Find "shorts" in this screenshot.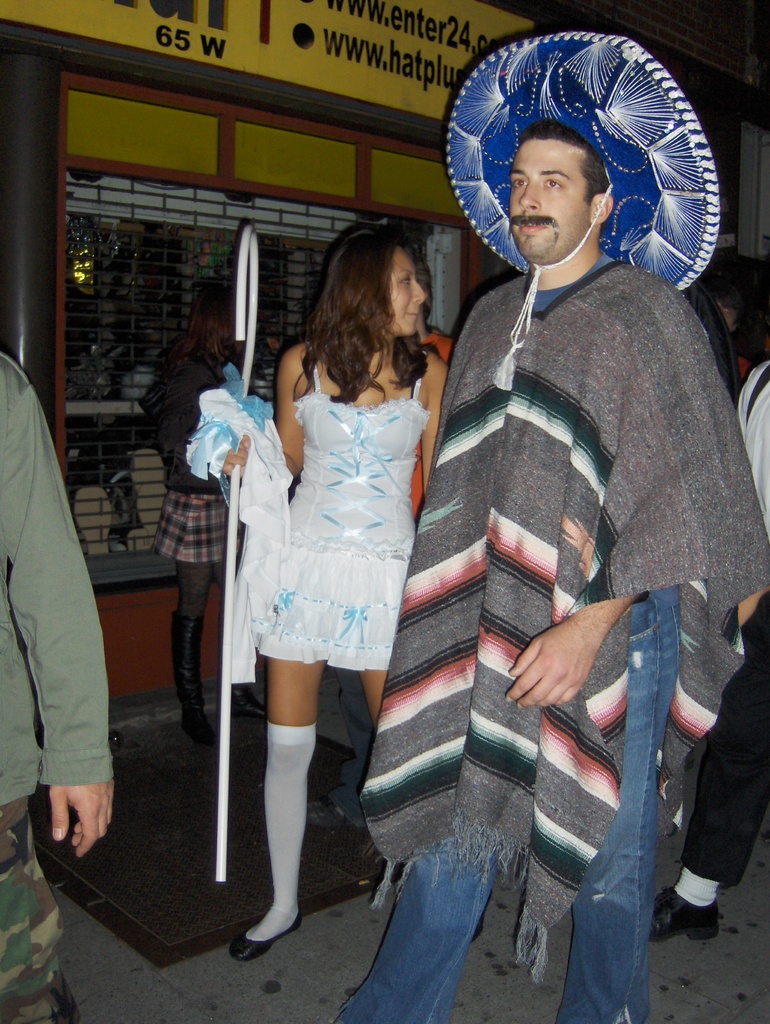
The bounding box for "shorts" is box=[152, 488, 231, 563].
